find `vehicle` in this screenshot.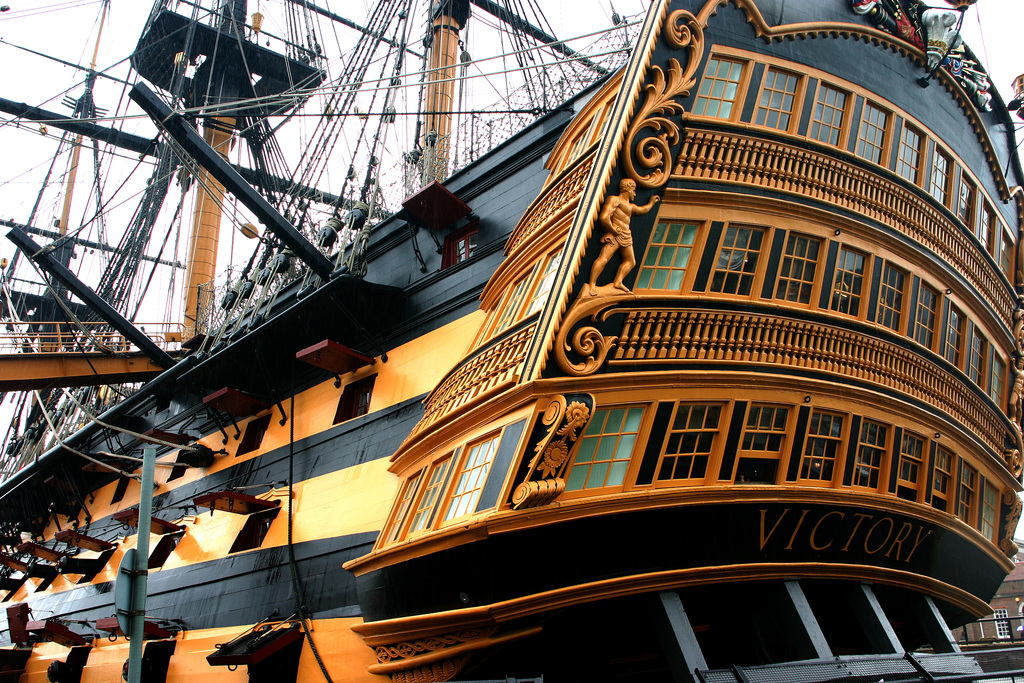
The bounding box for `vehicle` is box=[0, 0, 1023, 682].
